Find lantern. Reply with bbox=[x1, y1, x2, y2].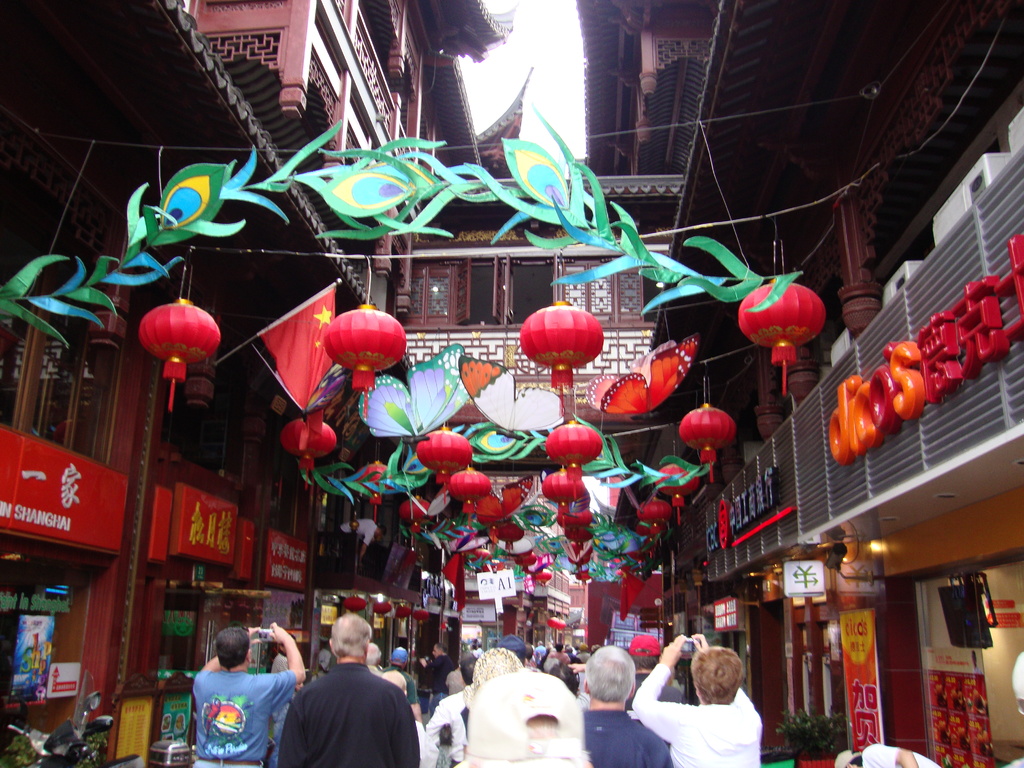
bbox=[395, 495, 432, 529].
